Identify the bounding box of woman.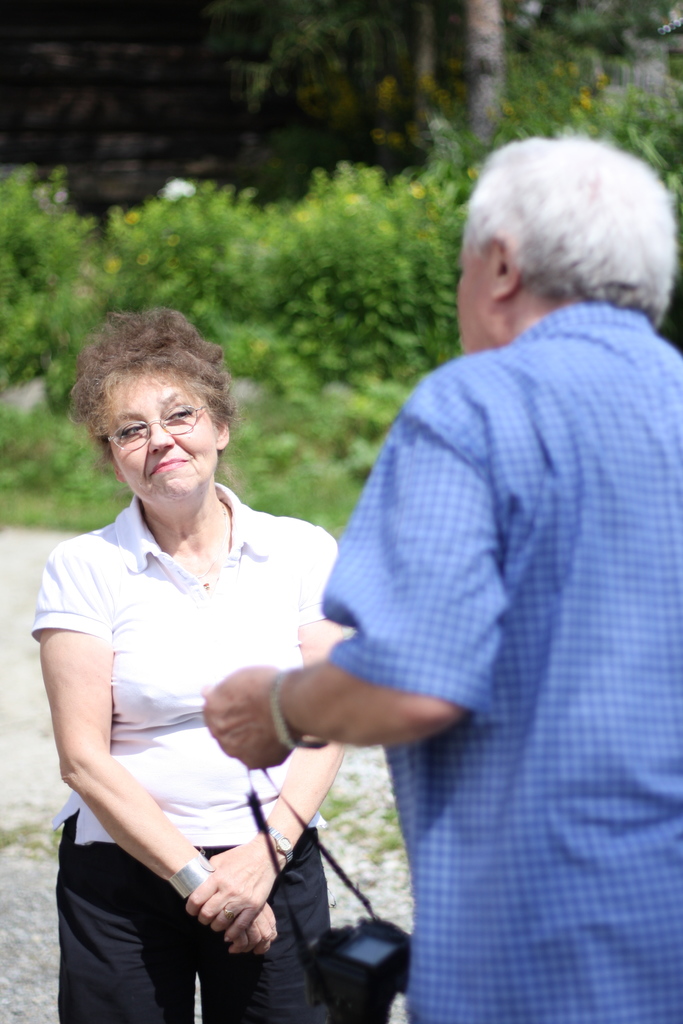
{"left": 29, "top": 277, "right": 398, "bottom": 1023}.
